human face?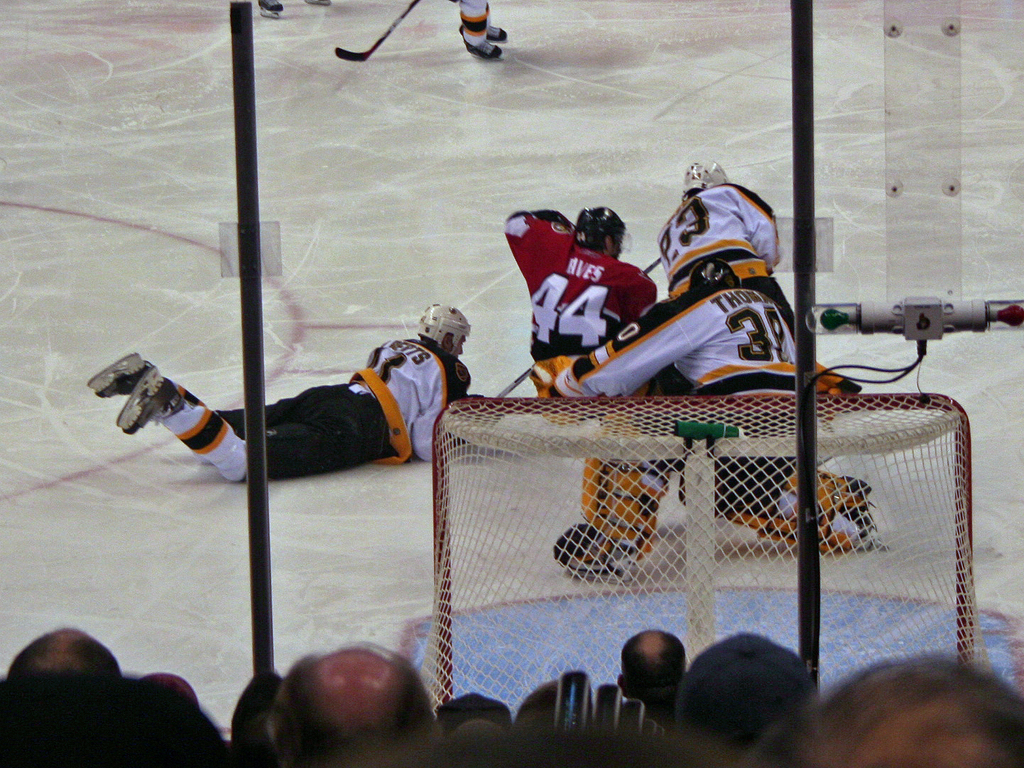
pyautogui.locateOnScreen(611, 235, 621, 261)
